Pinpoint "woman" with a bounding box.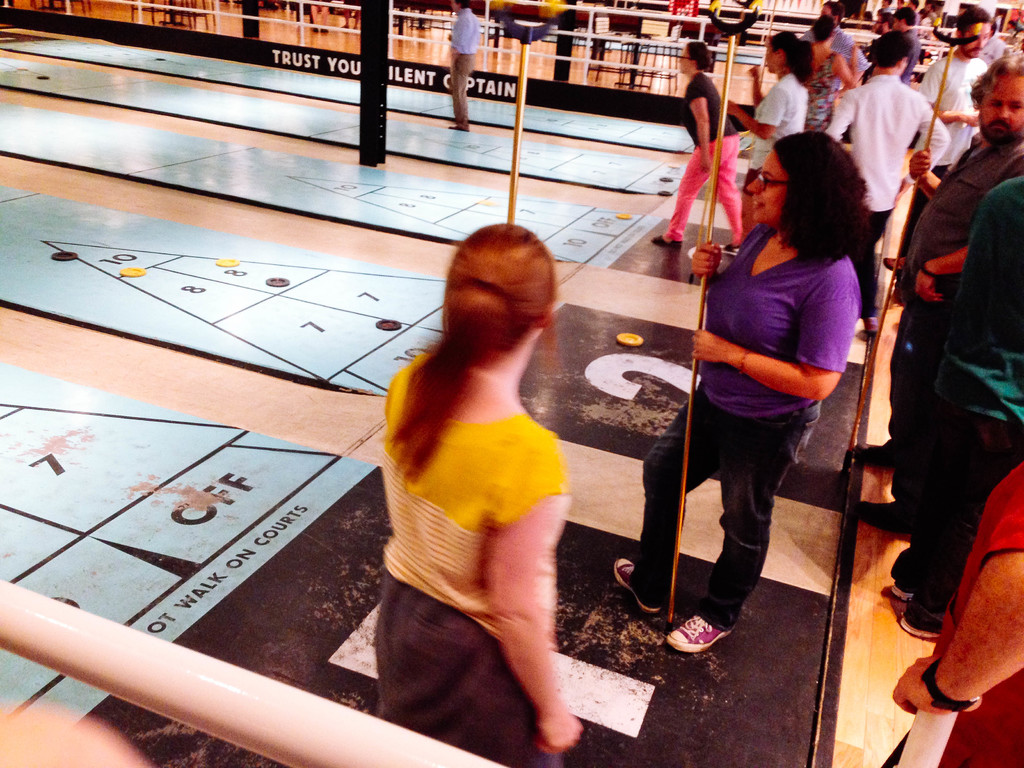
locate(641, 118, 868, 658).
